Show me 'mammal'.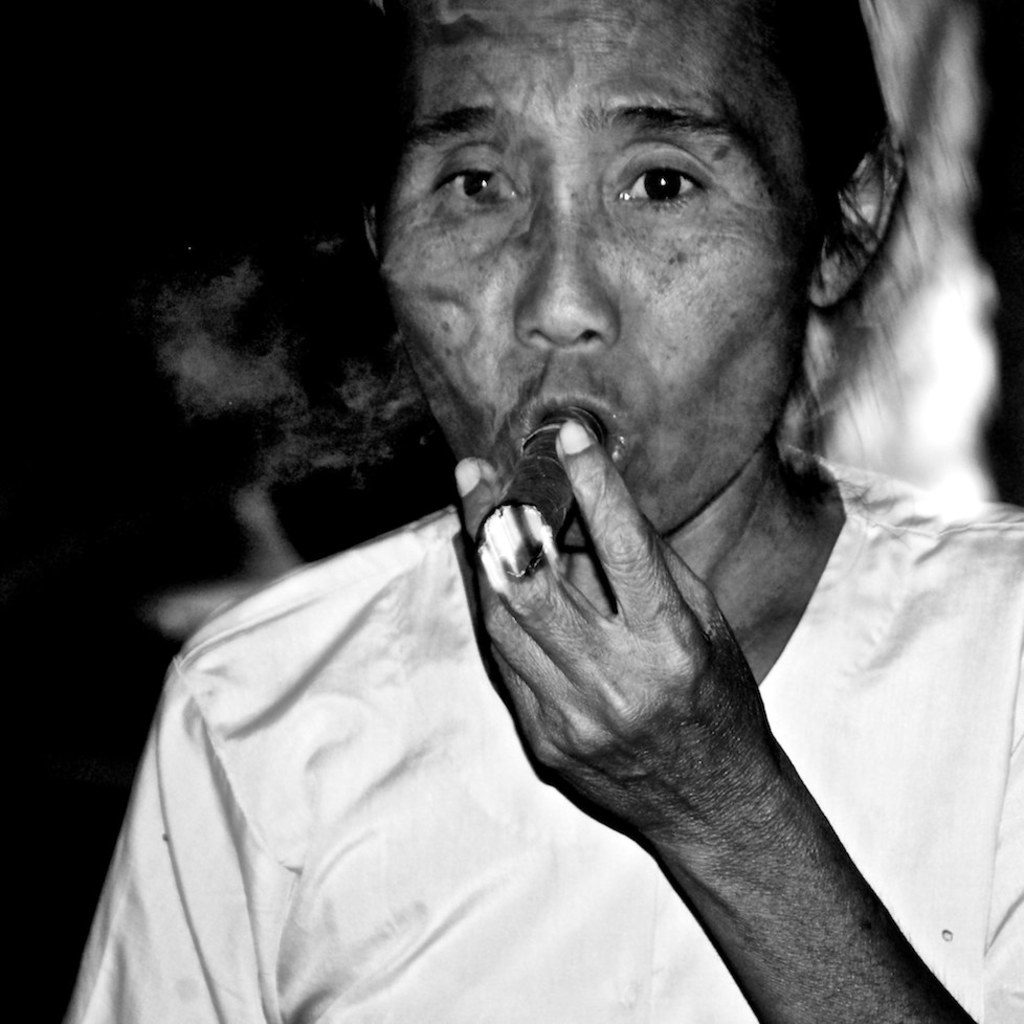
'mammal' is here: {"x1": 40, "y1": 82, "x2": 1023, "y2": 1022}.
